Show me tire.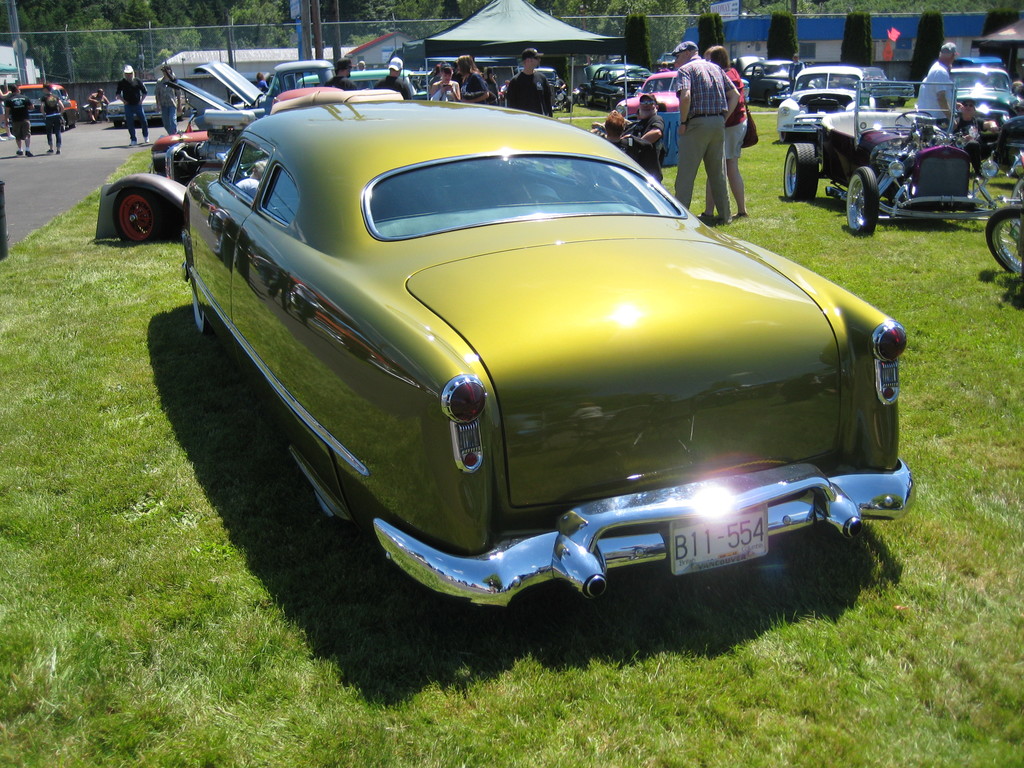
tire is here: 60:115:66:132.
